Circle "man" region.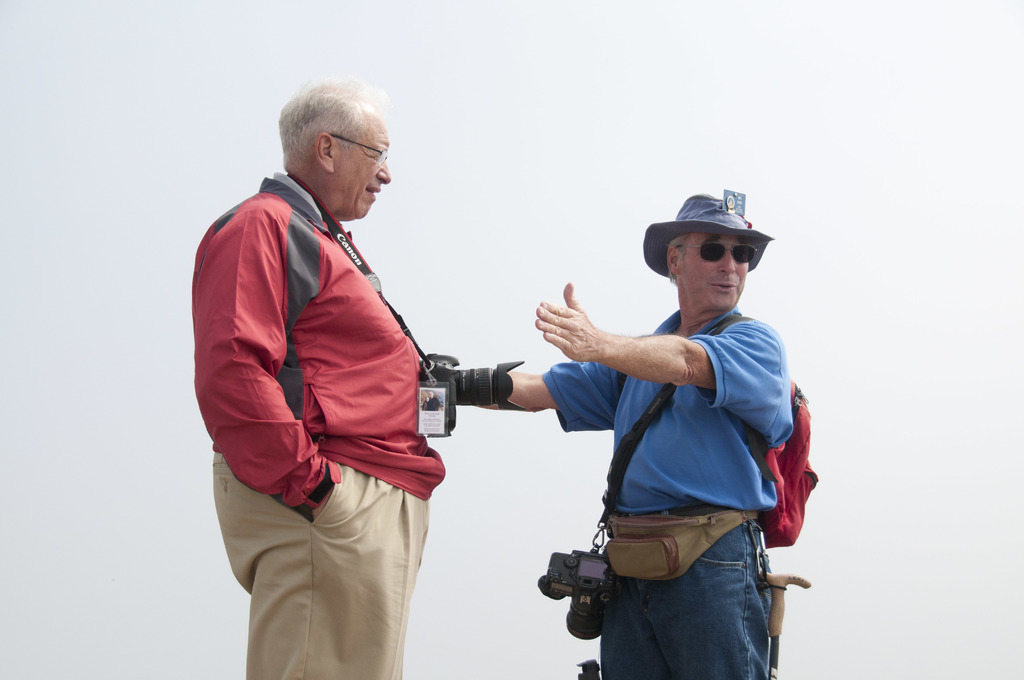
Region: [193, 76, 451, 679].
